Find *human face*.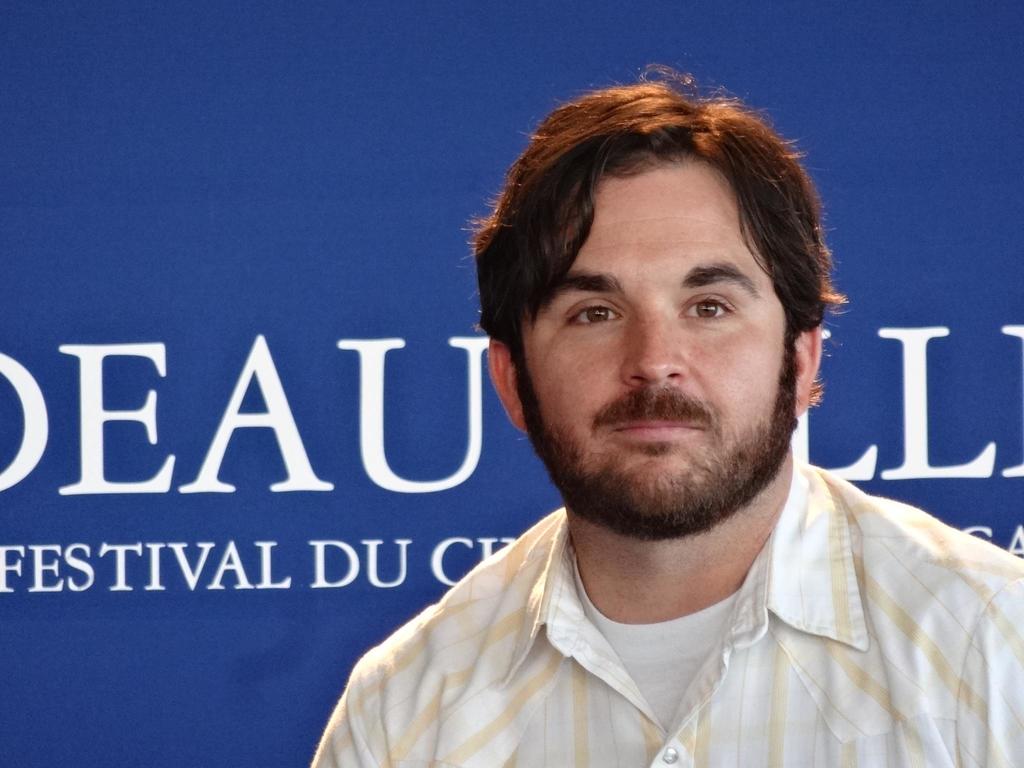
[left=525, top=168, right=794, bottom=531].
